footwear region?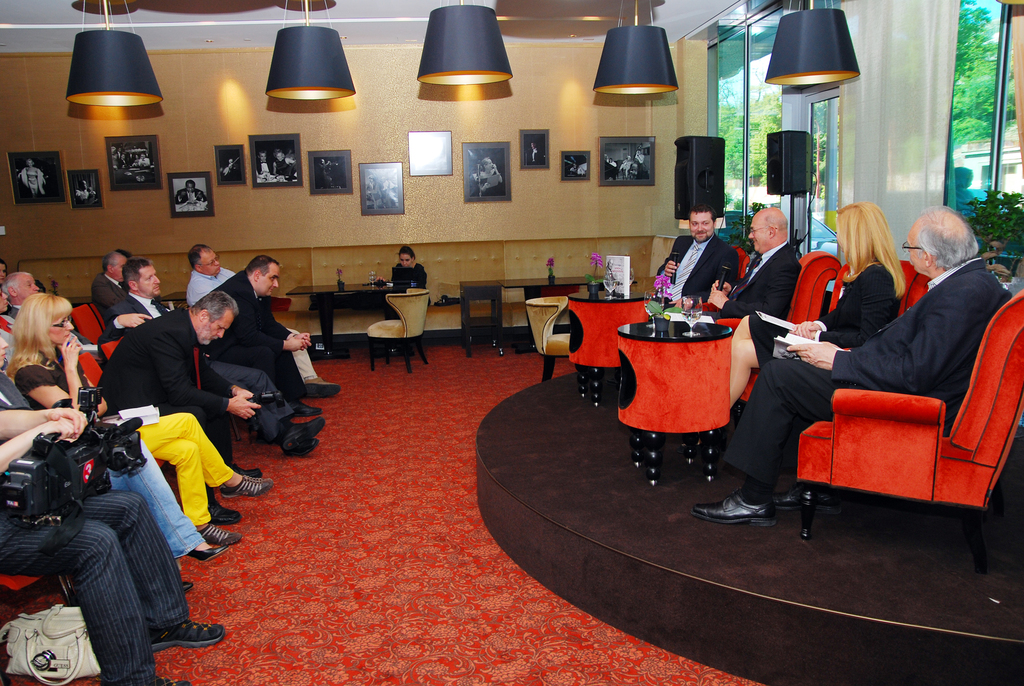
x1=151 y1=617 x2=225 y2=654
